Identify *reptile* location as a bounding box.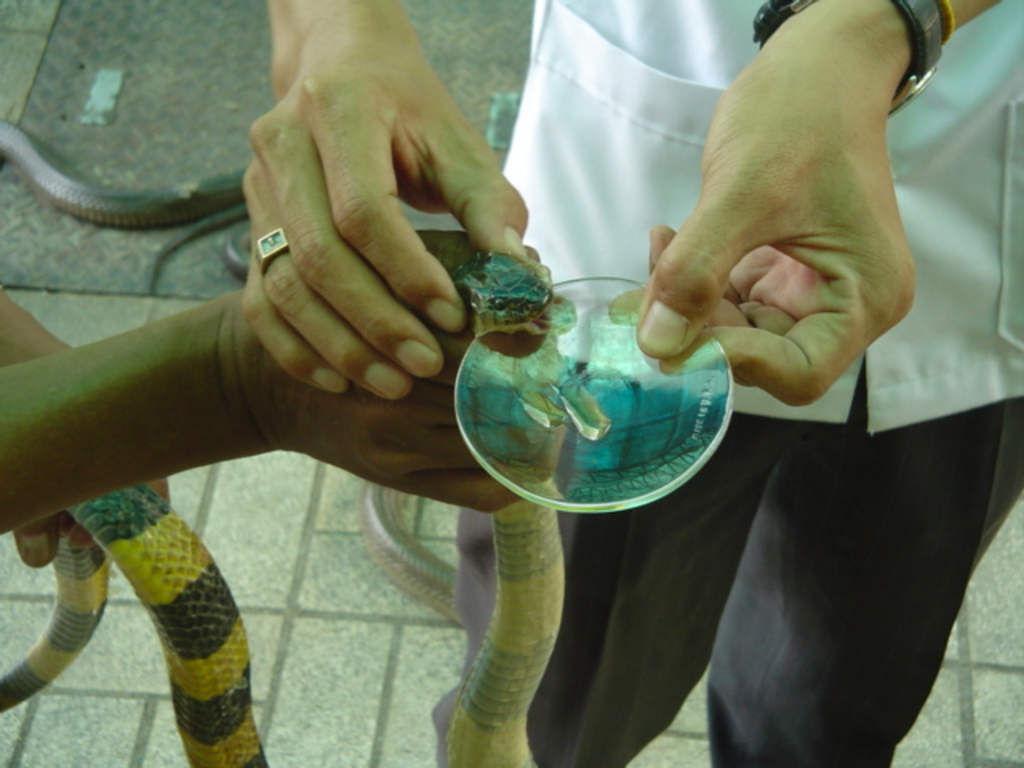
box(0, 250, 570, 766).
